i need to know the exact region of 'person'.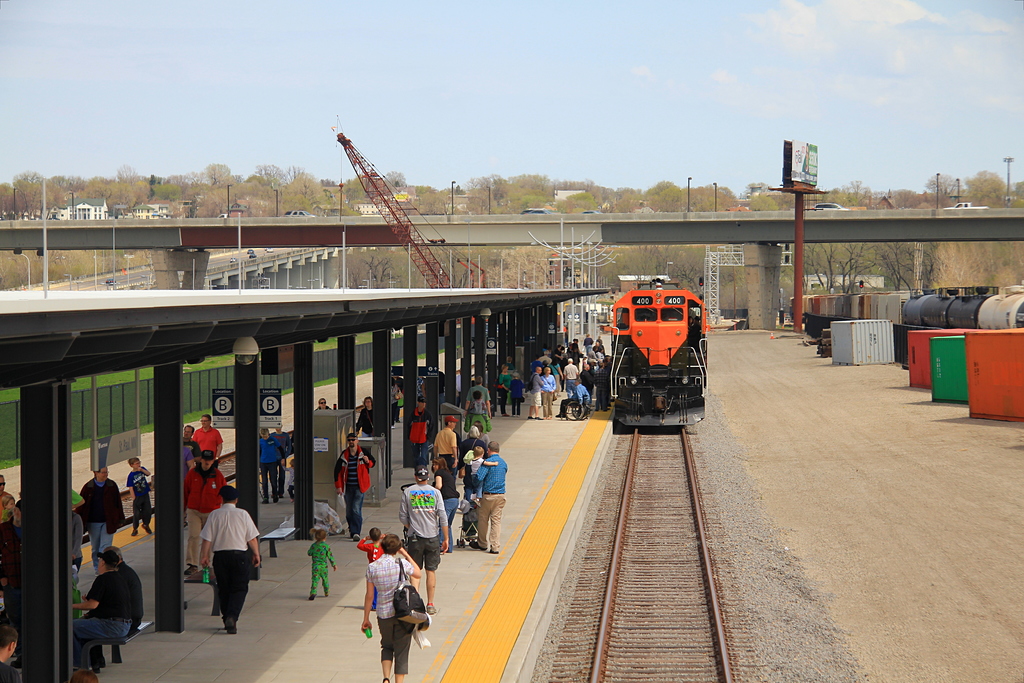
Region: <region>356, 532, 422, 682</region>.
